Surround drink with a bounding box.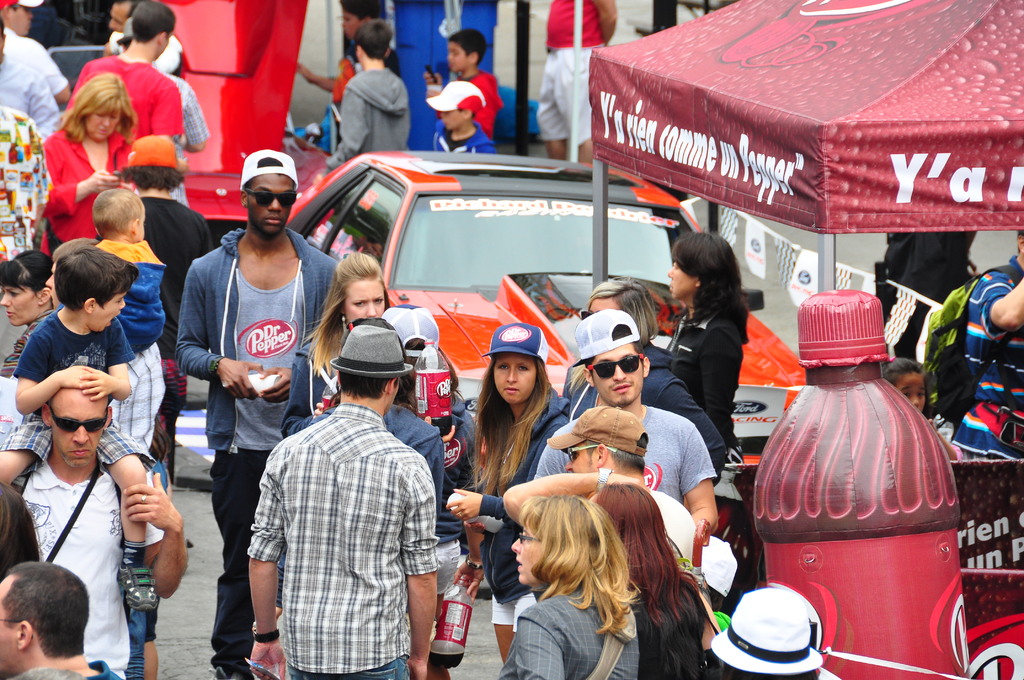
x1=731 y1=311 x2=974 y2=679.
